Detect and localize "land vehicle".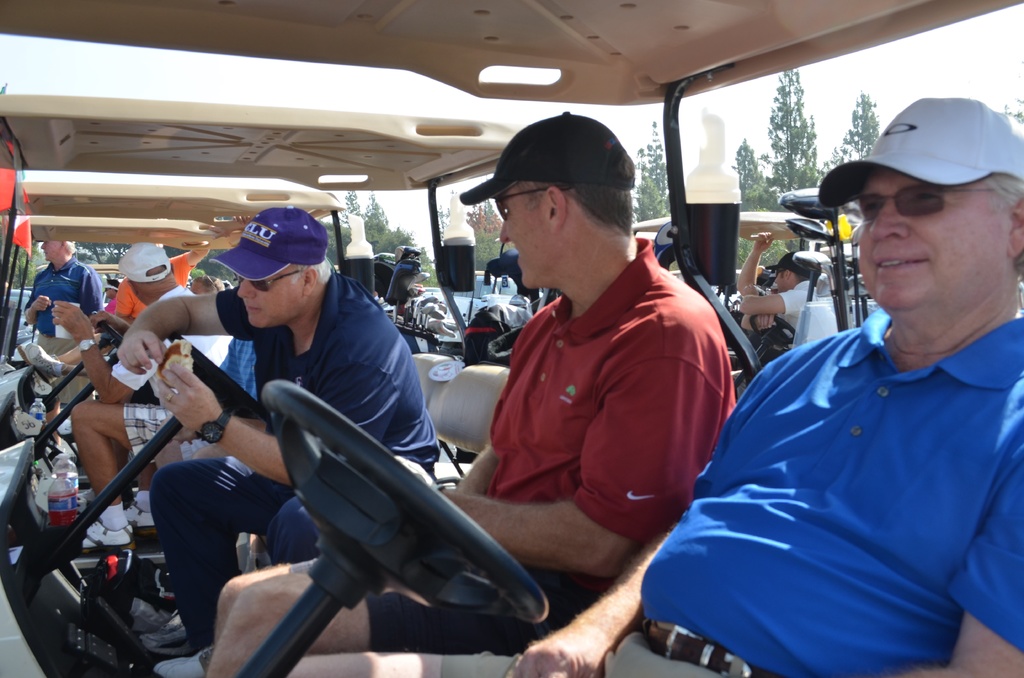
Localized at <box>0,0,1021,677</box>.
